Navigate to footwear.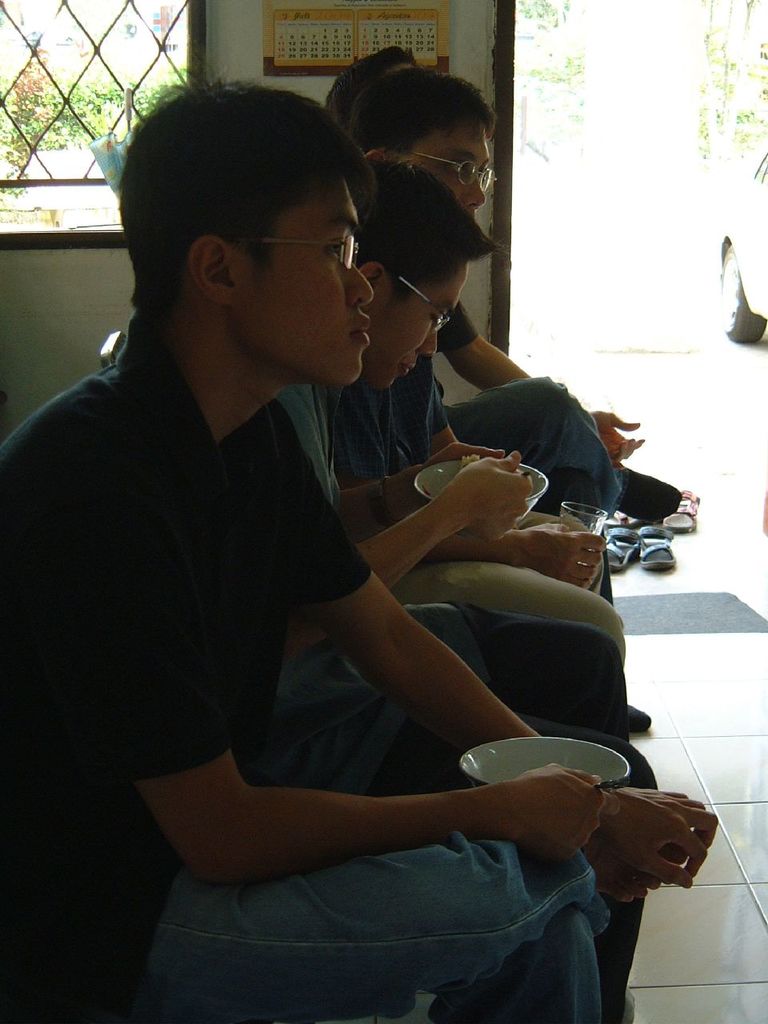
Navigation target: rect(610, 508, 646, 526).
